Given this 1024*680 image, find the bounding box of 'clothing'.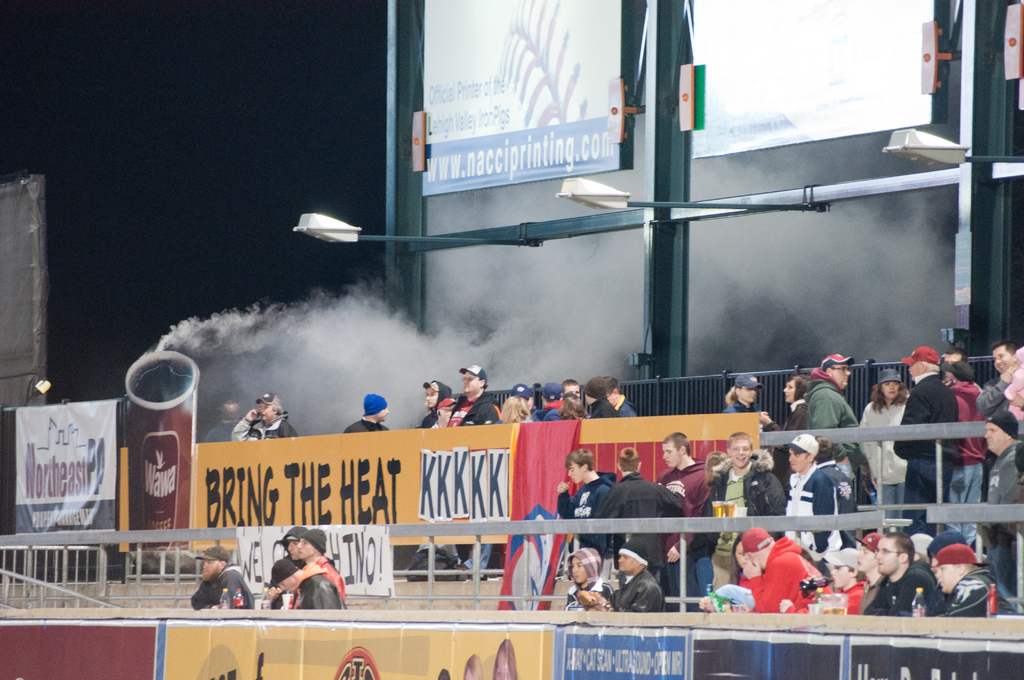
bbox=(979, 369, 1023, 437).
